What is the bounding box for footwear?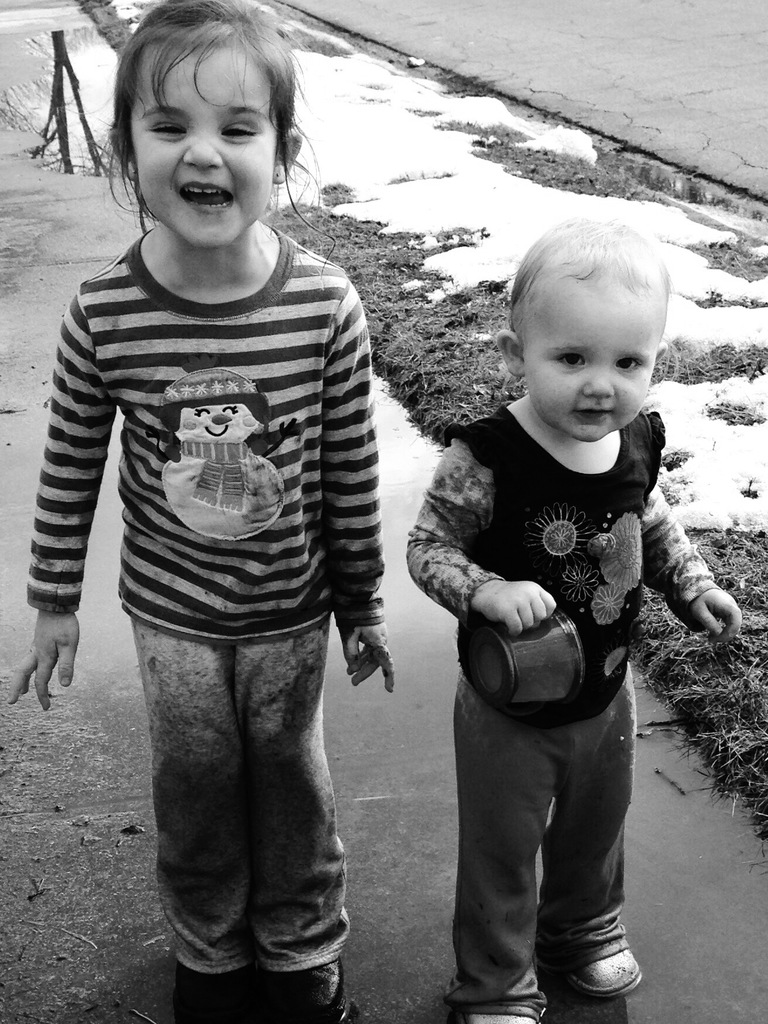
265/958/353/1023.
